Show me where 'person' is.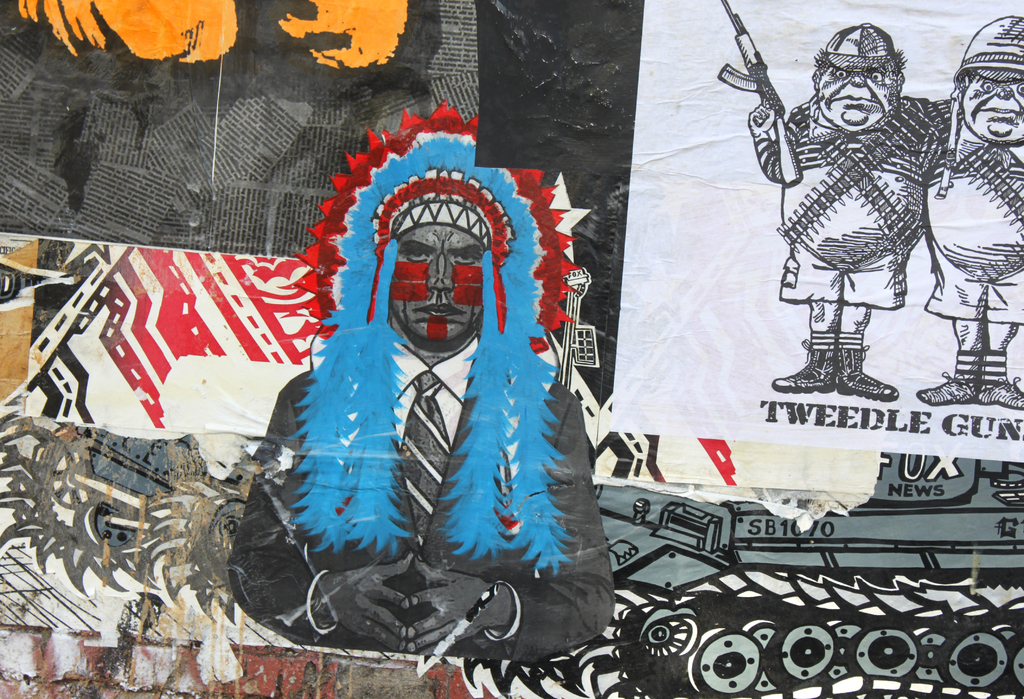
'person' is at pyautogui.locateOnScreen(913, 13, 1023, 407).
